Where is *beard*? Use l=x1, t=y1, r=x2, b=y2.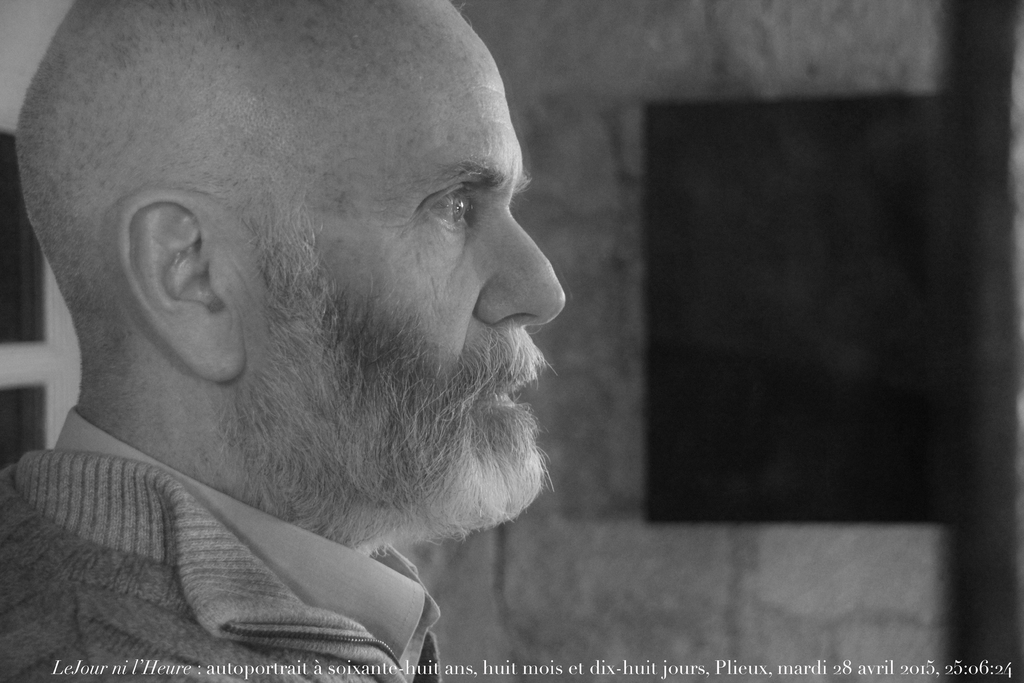
l=147, t=171, r=568, b=572.
